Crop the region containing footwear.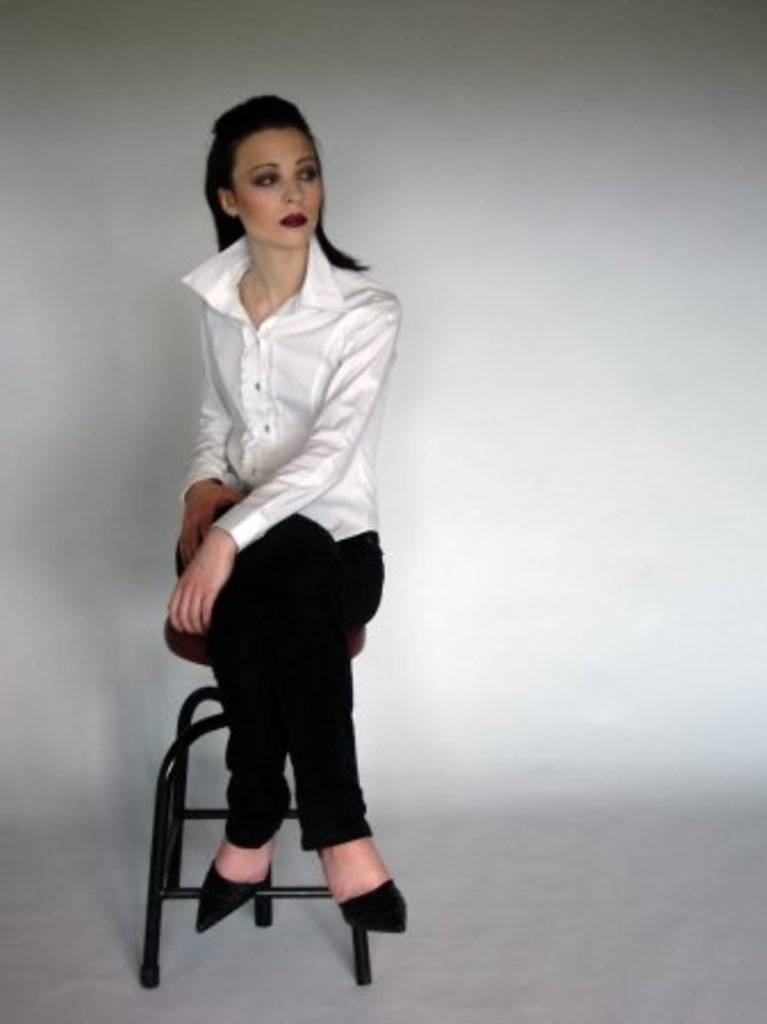
Crop region: (x1=191, y1=853, x2=278, y2=935).
